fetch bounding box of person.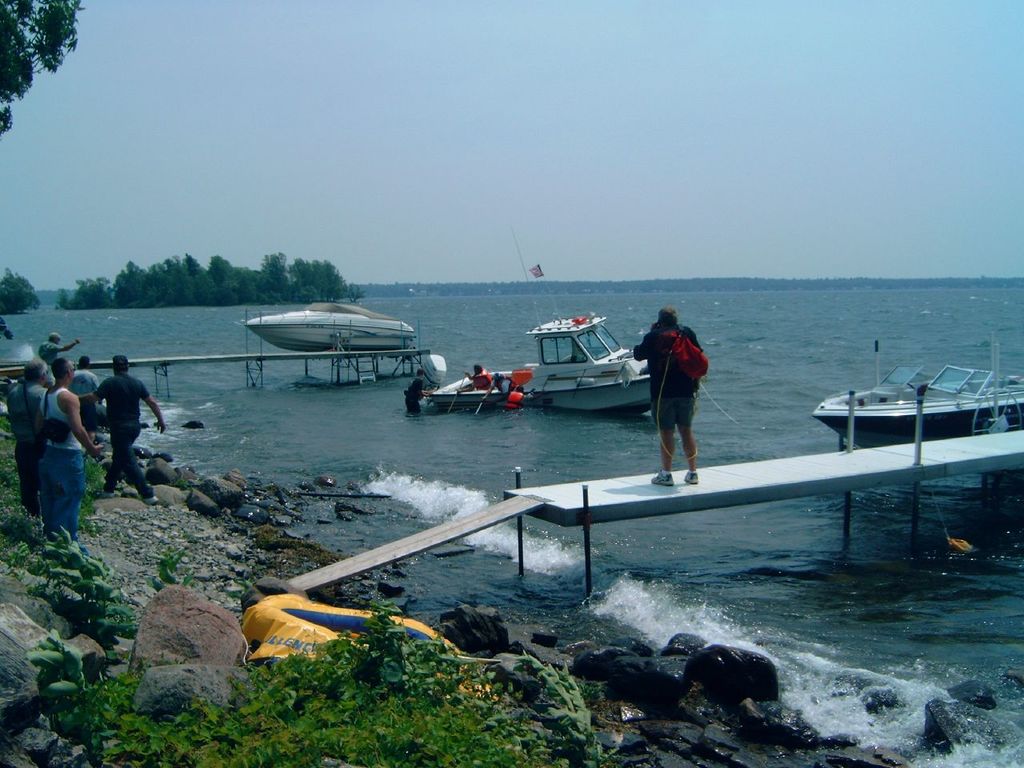
Bbox: rect(8, 358, 49, 525).
